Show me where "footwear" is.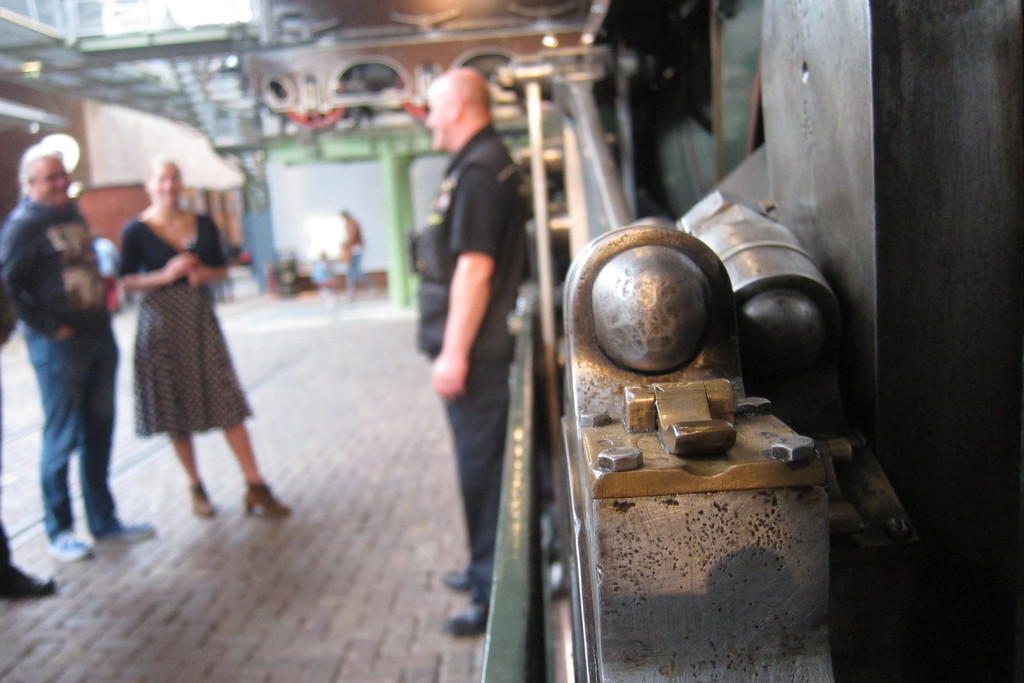
"footwear" is at 444:566:472:588.
